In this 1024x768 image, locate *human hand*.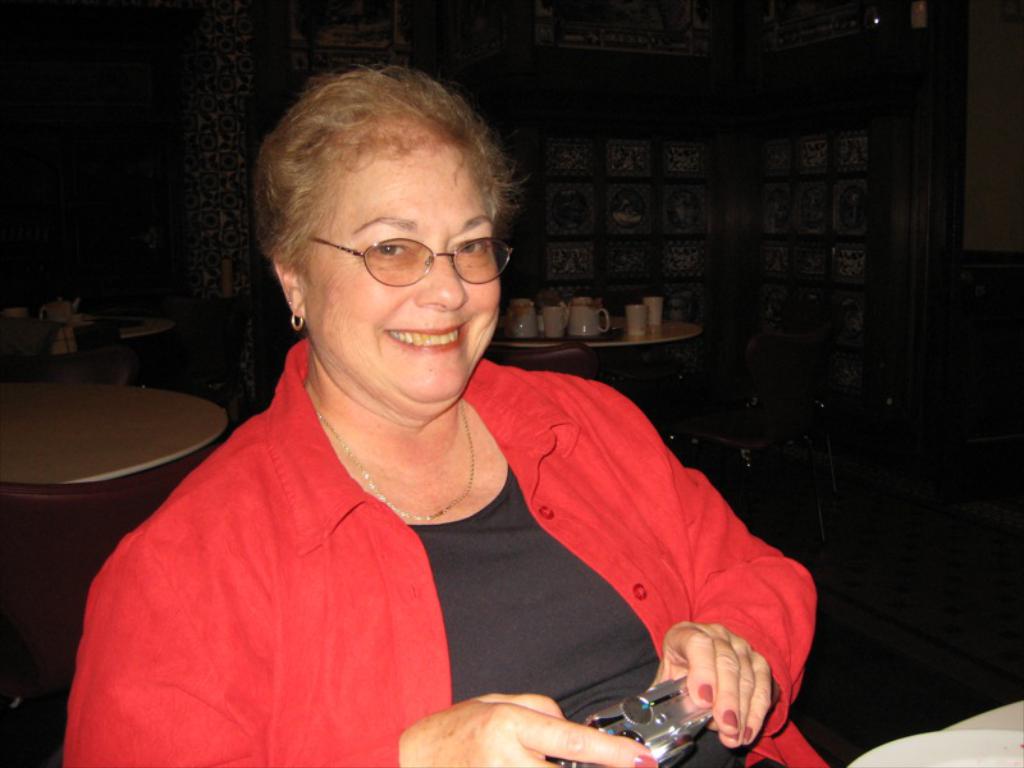
Bounding box: (x1=644, y1=620, x2=772, y2=753).
